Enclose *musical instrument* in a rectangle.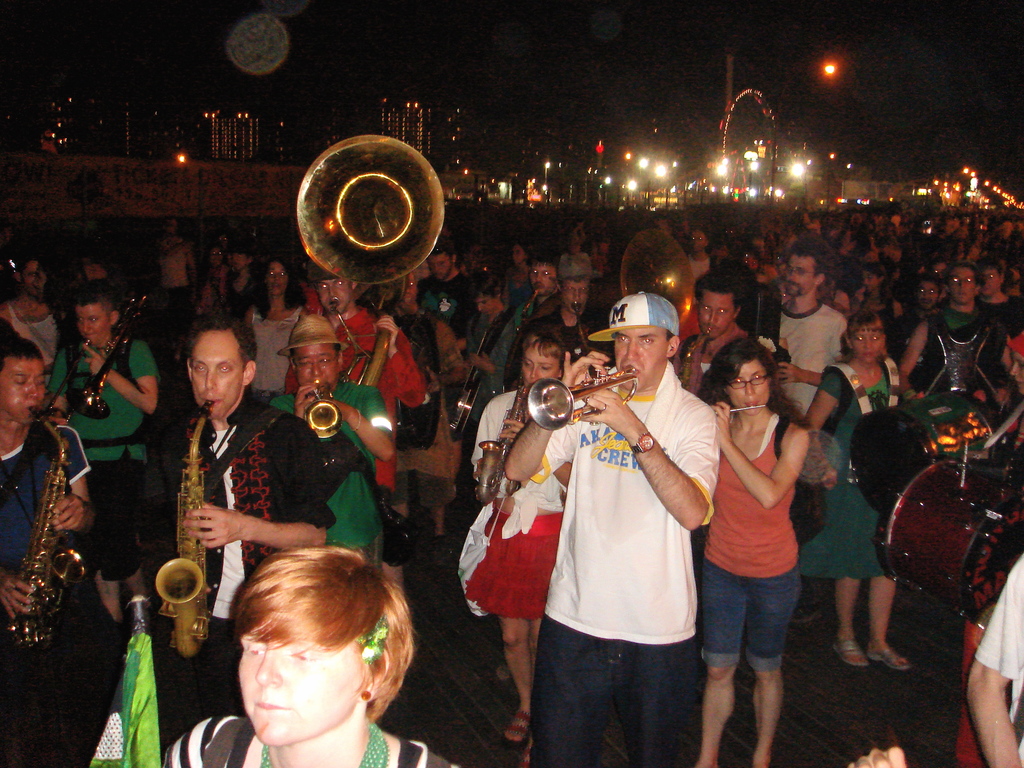
676, 328, 709, 383.
